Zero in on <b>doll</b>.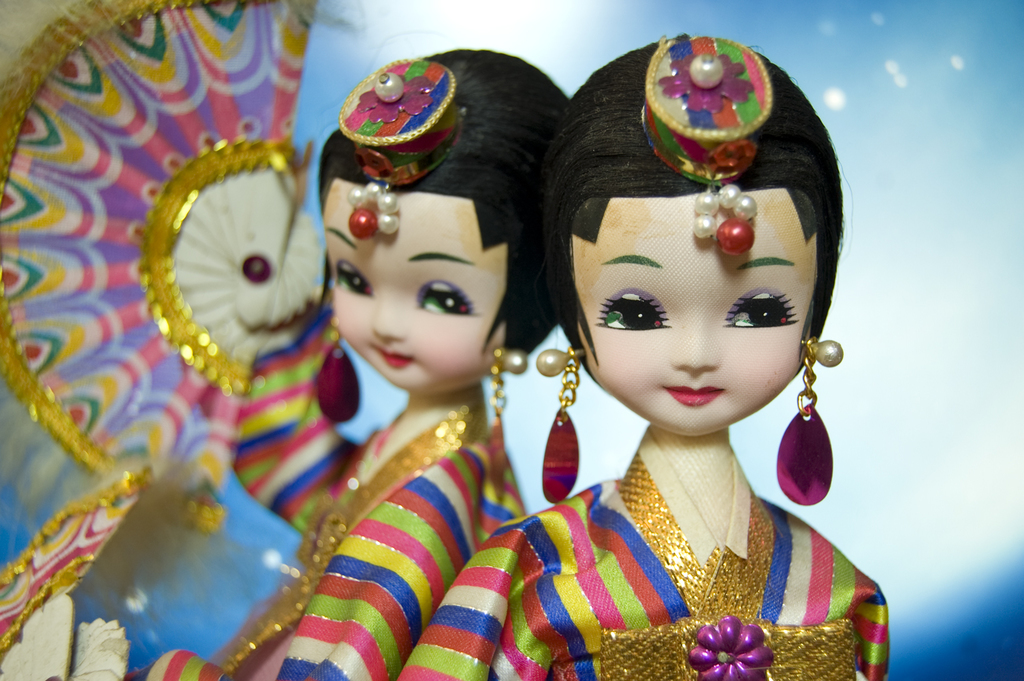
Zeroed in: x1=368, y1=64, x2=865, y2=659.
